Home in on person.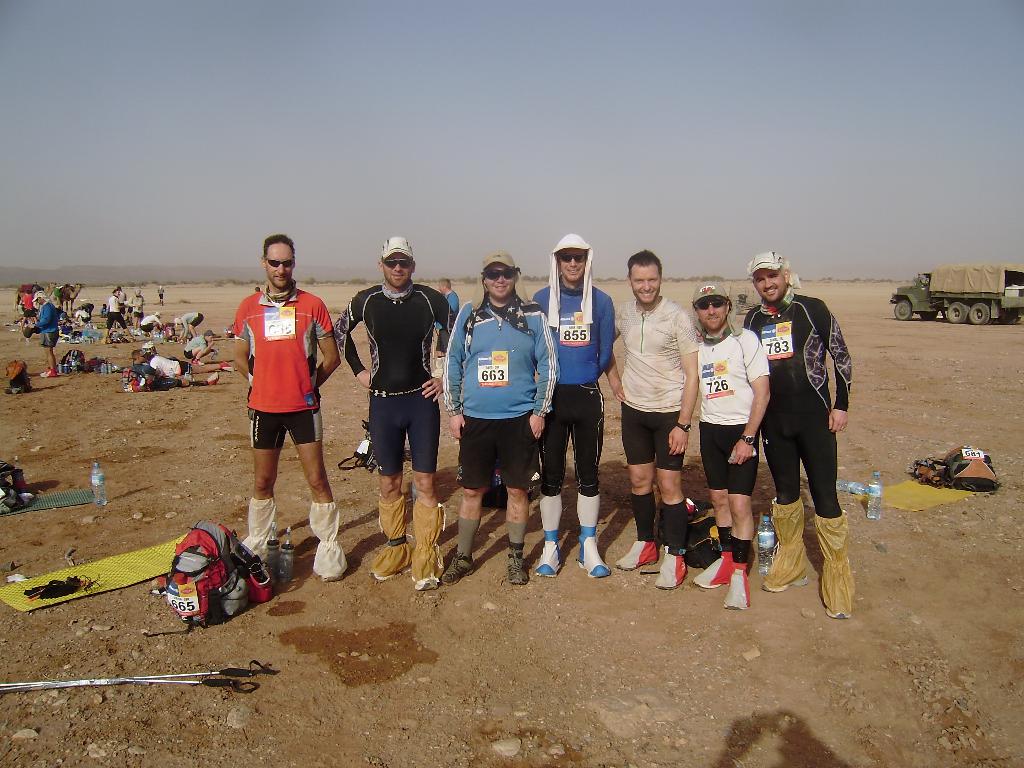
Homed in at box(689, 281, 769, 606).
